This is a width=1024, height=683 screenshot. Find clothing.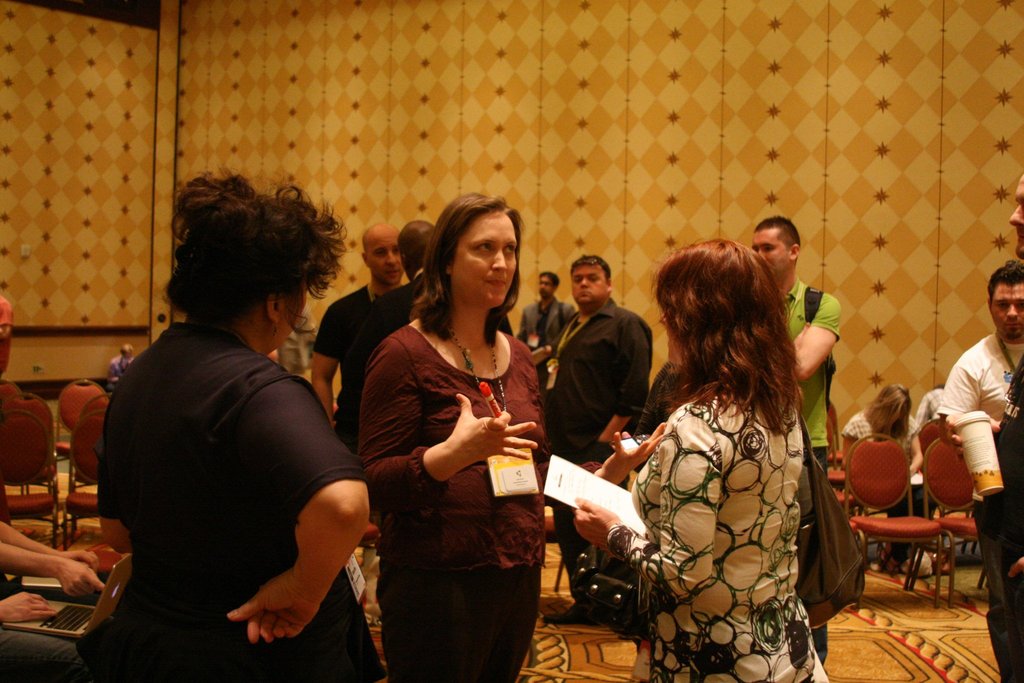
Bounding box: [0, 613, 117, 682].
